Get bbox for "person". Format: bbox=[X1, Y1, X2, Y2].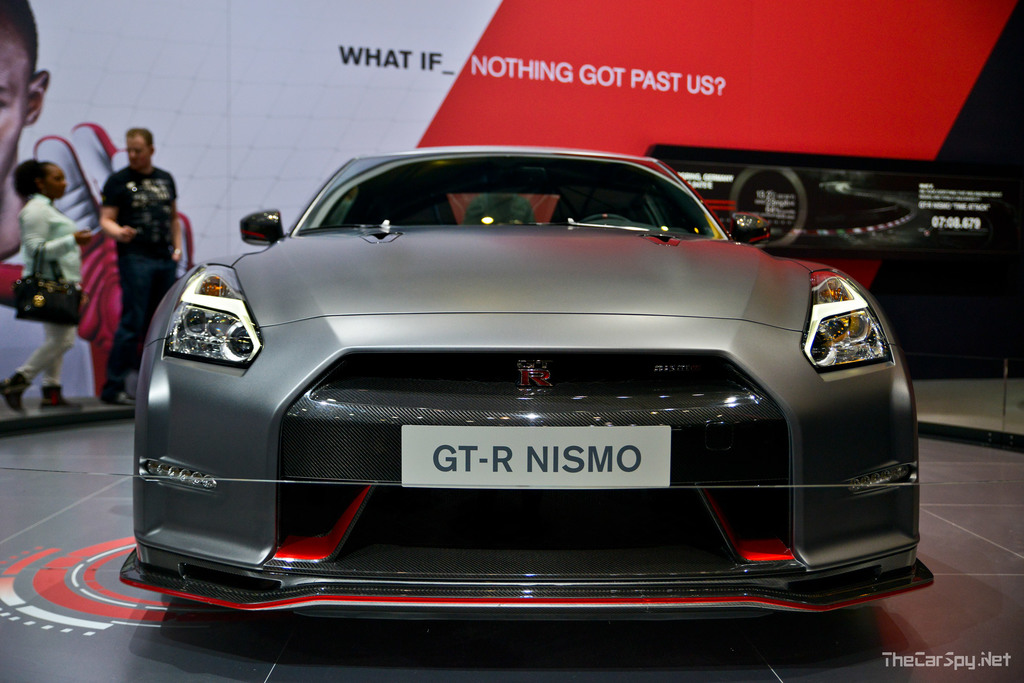
bbox=[78, 118, 175, 370].
